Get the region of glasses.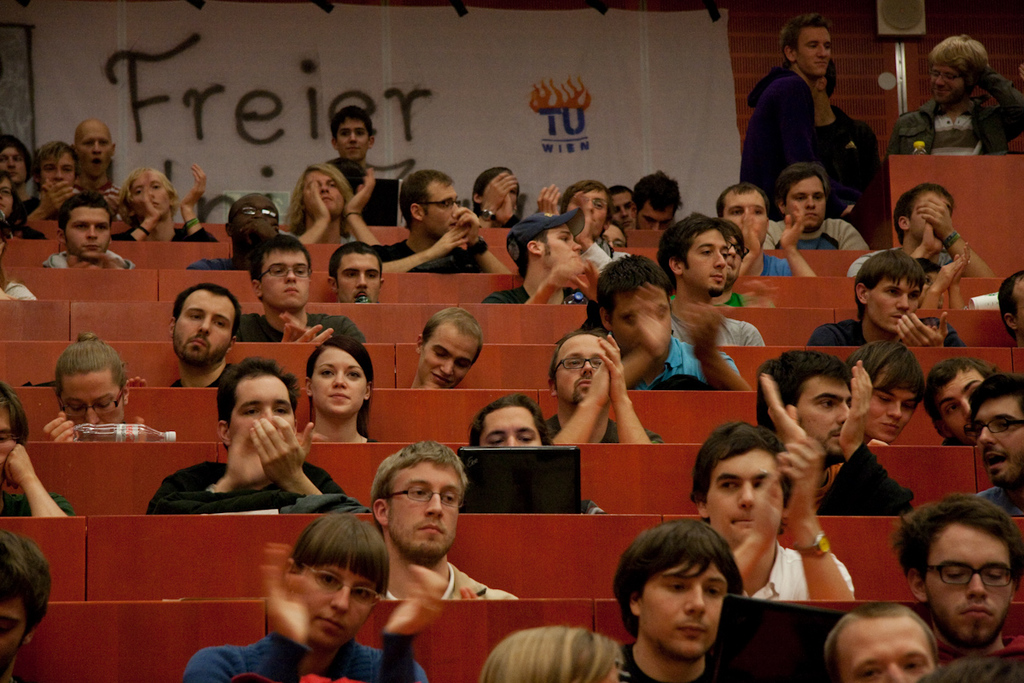
locate(304, 561, 381, 609).
